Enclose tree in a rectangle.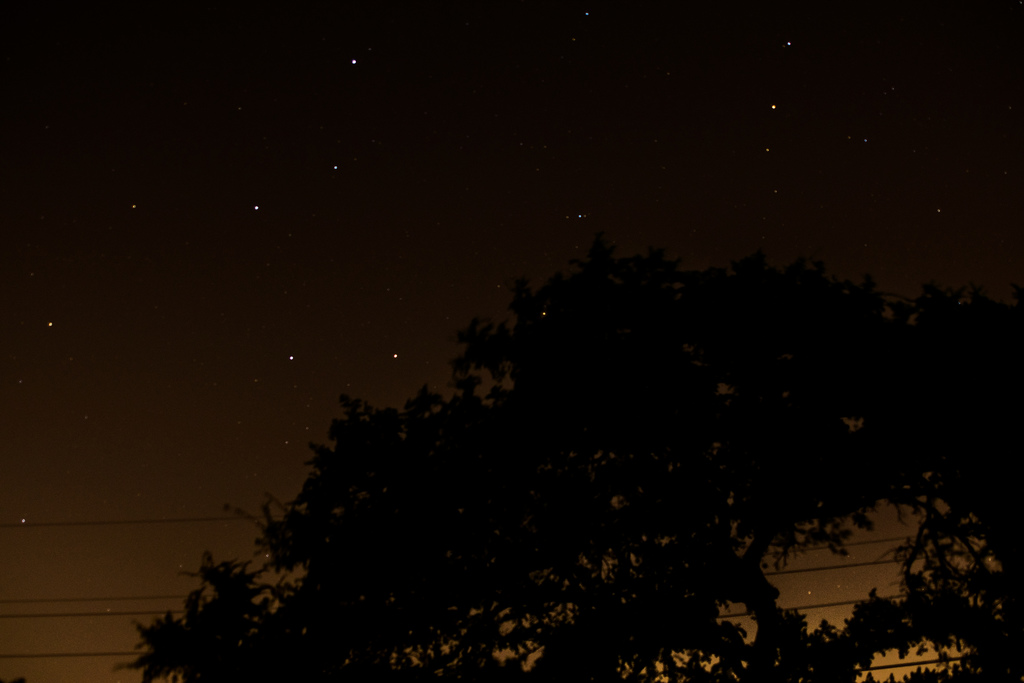
(94,166,1005,636).
